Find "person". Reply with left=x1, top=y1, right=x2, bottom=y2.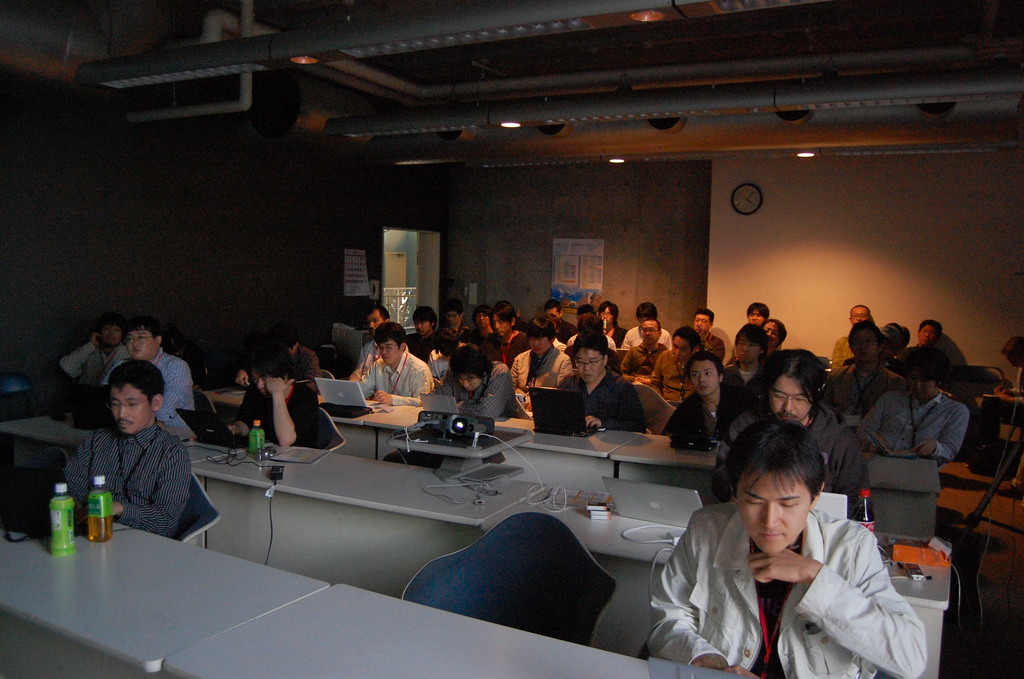
left=538, top=299, right=564, bottom=331.
